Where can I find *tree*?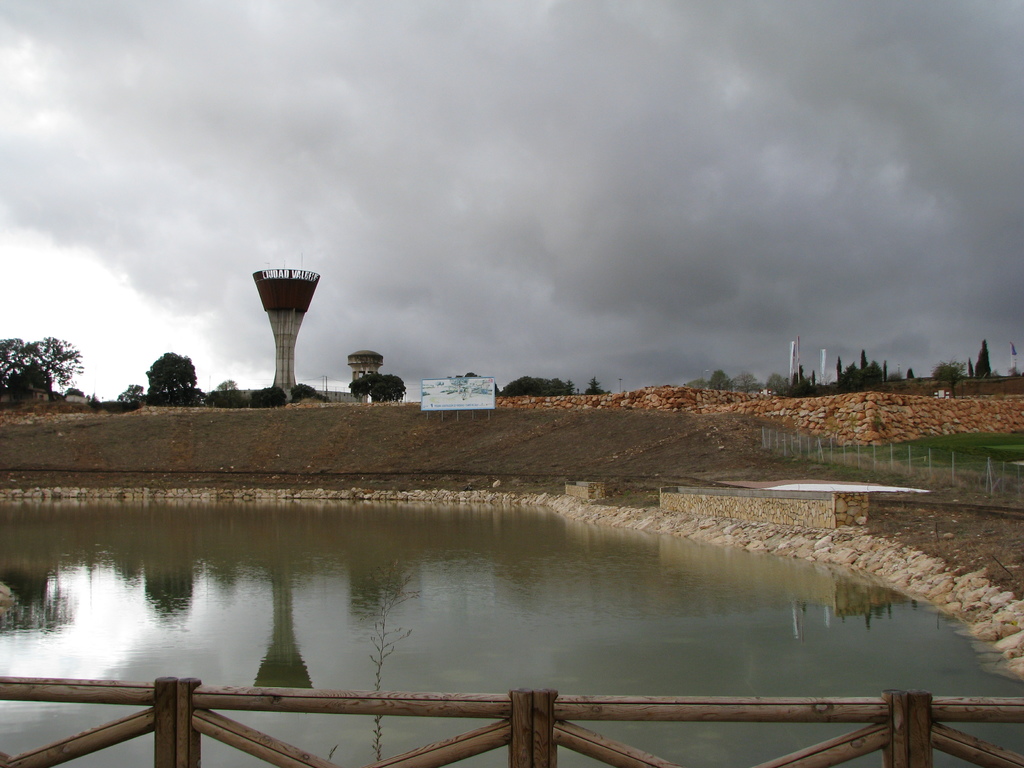
You can find it at bbox=[146, 348, 201, 405].
